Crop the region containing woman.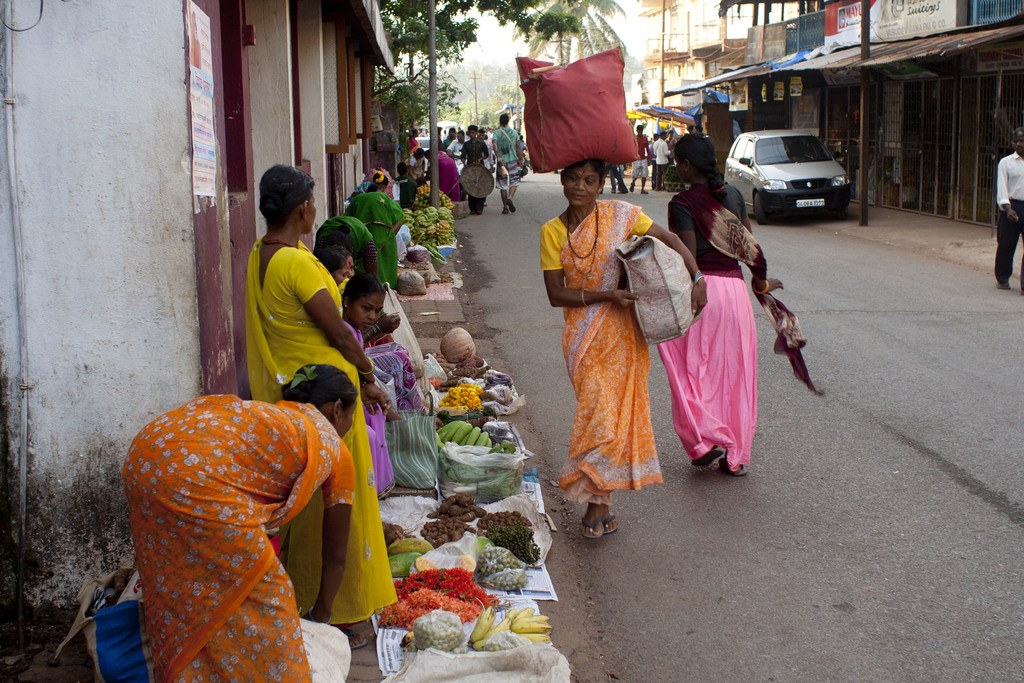
Crop region: 339, 187, 410, 297.
